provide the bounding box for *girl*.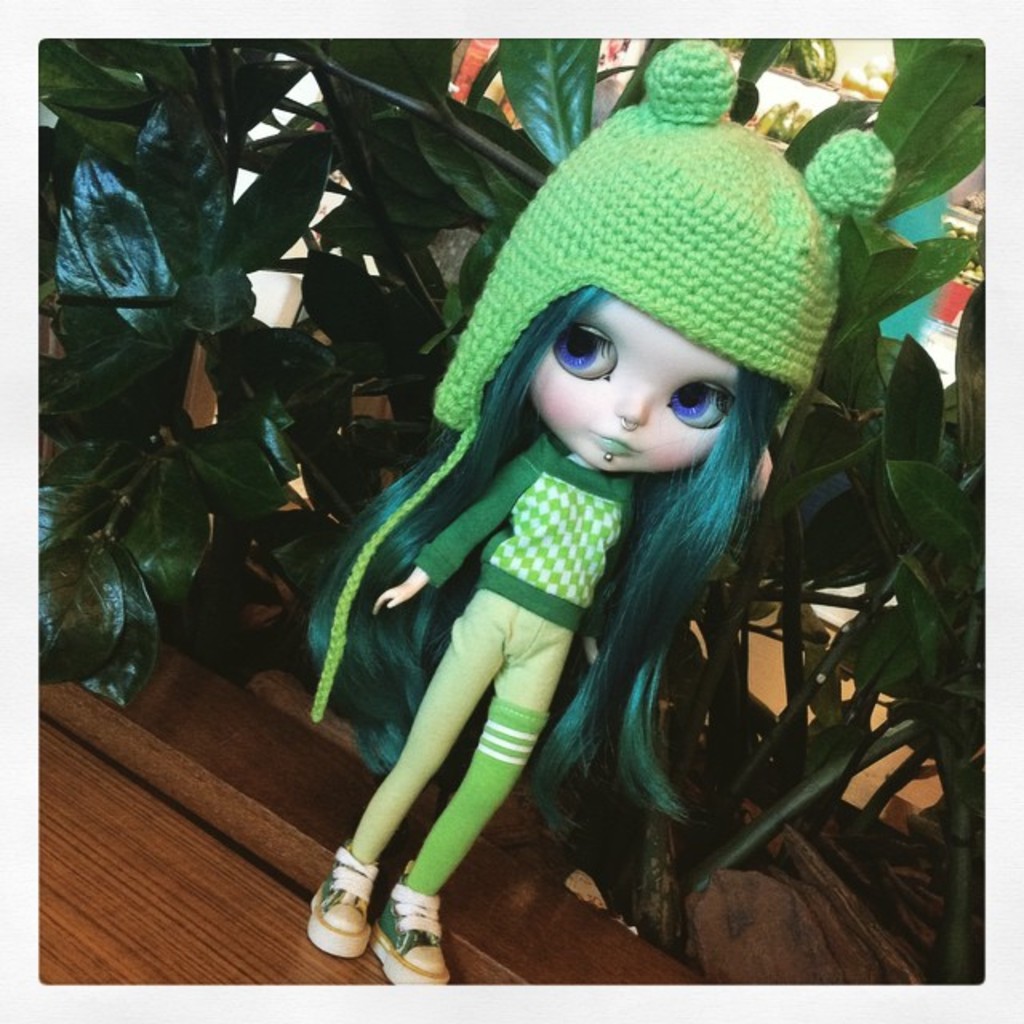
(304,38,901,986).
